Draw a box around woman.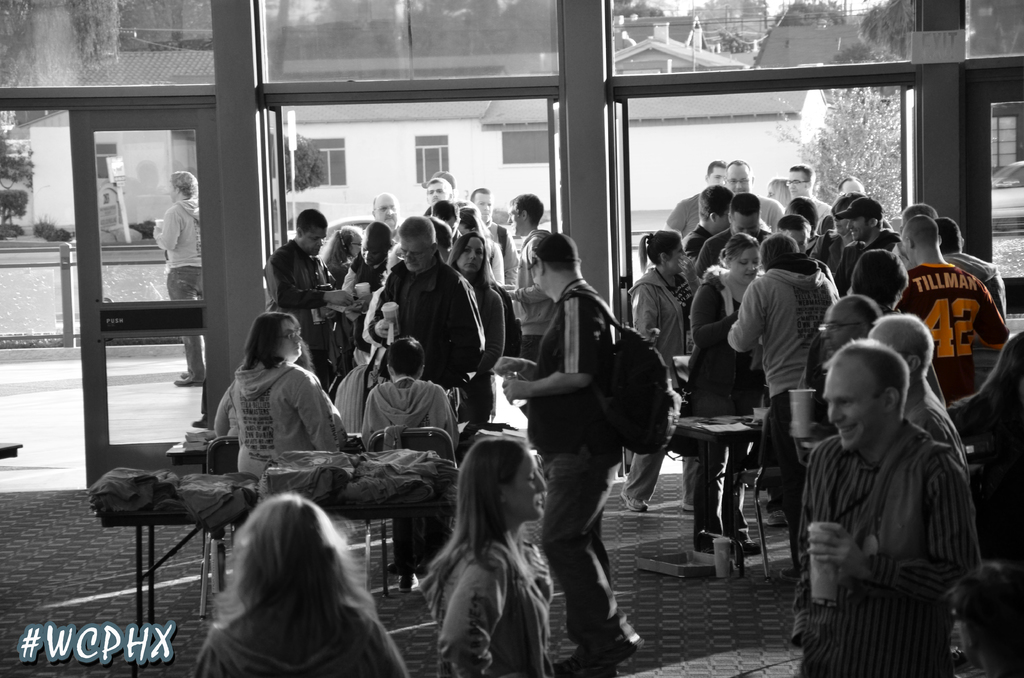
[187, 488, 412, 677].
